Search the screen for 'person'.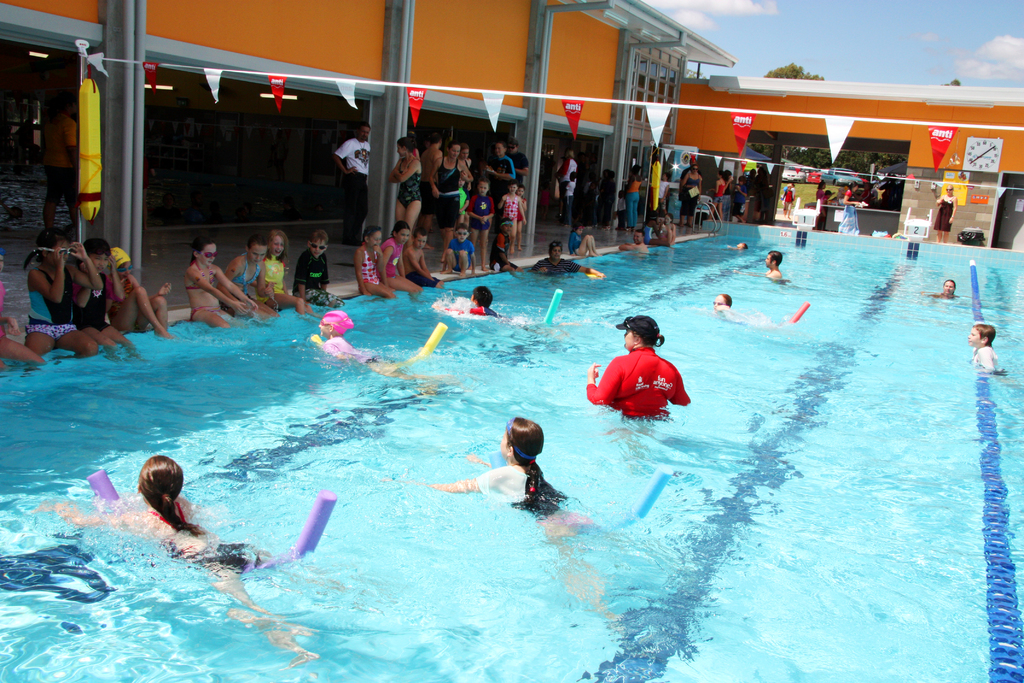
Found at x1=19, y1=226, x2=102, y2=356.
